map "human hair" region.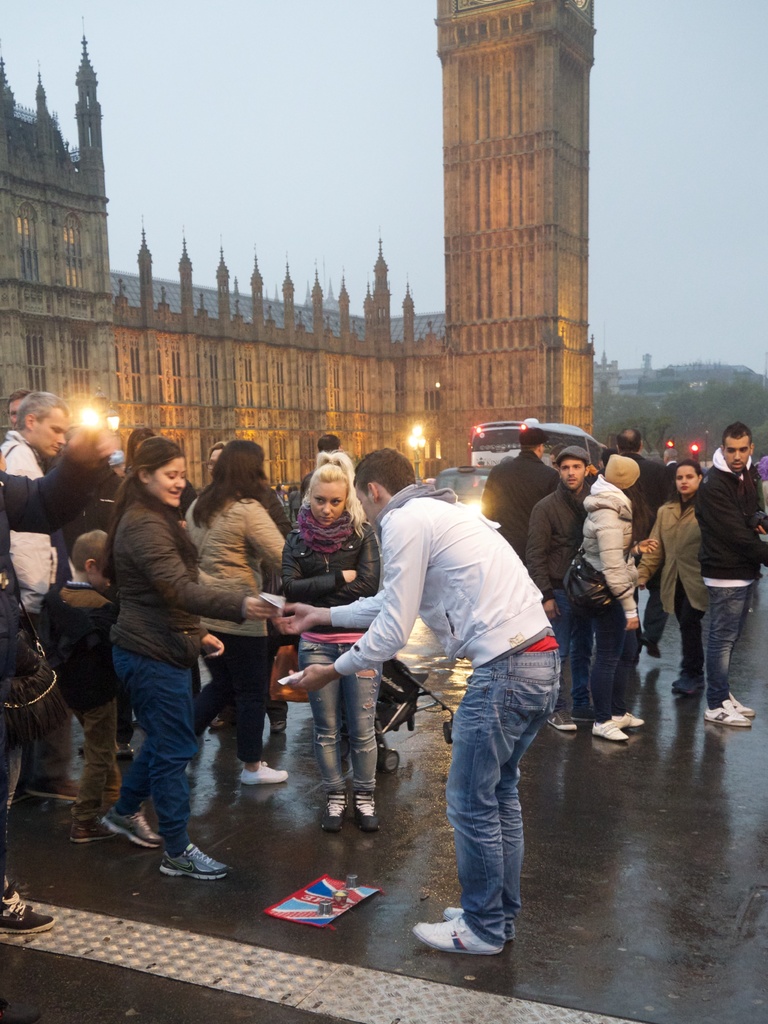
Mapped to 559 462 590 476.
